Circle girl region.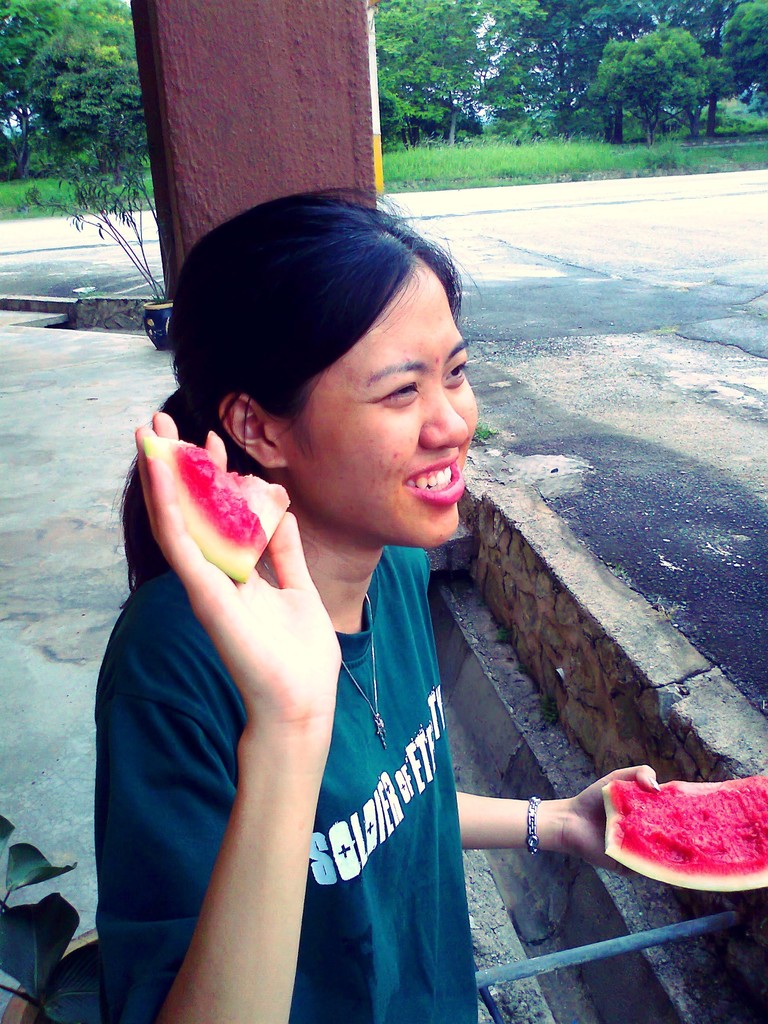
Region: [x1=94, y1=186, x2=660, y2=1023].
